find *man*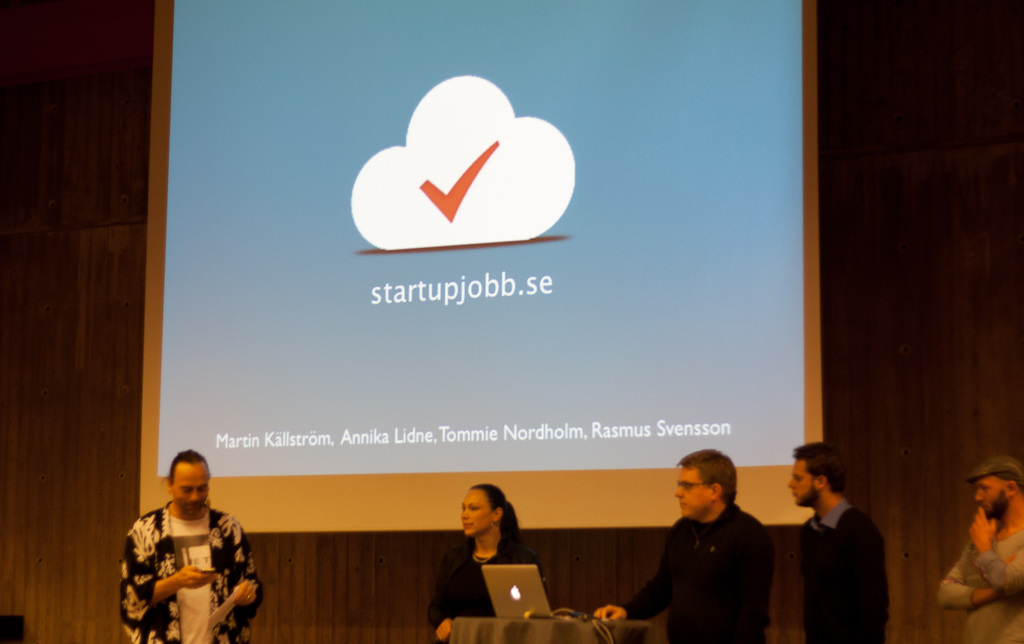
935, 456, 1023, 643
